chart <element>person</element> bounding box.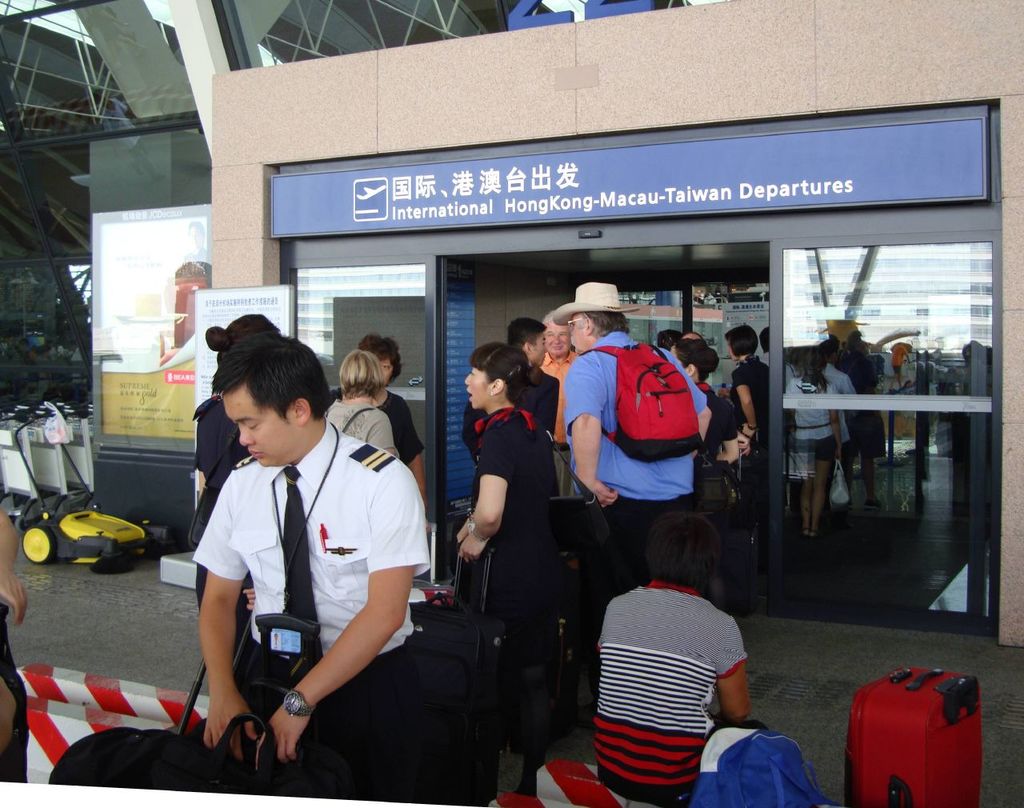
Charted: (left=453, top=278, right=884, bottom=786).
